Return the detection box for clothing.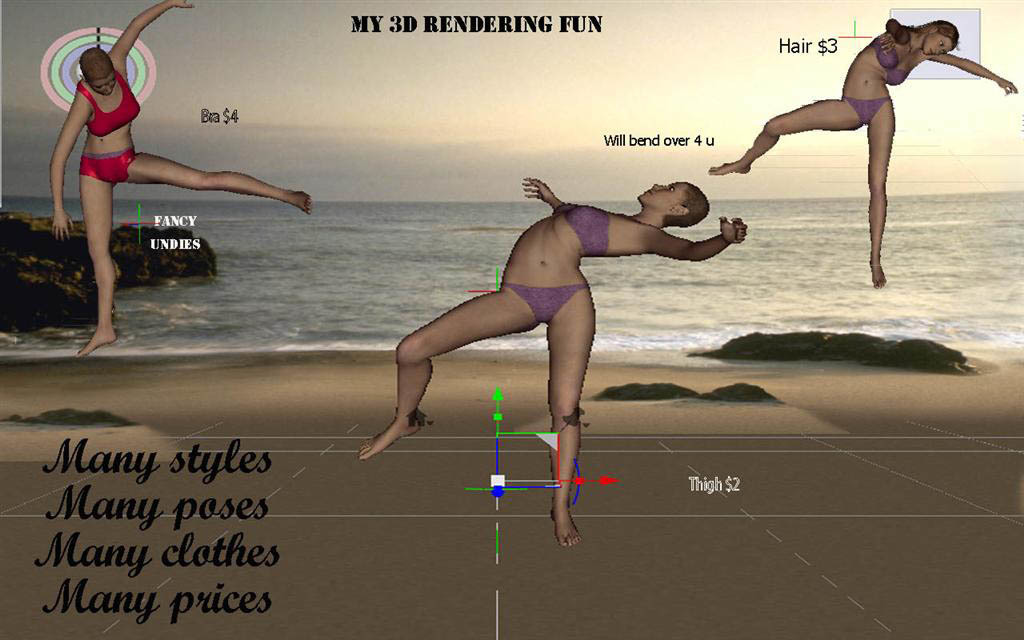
bbox=(841, 39, 908, 132).
